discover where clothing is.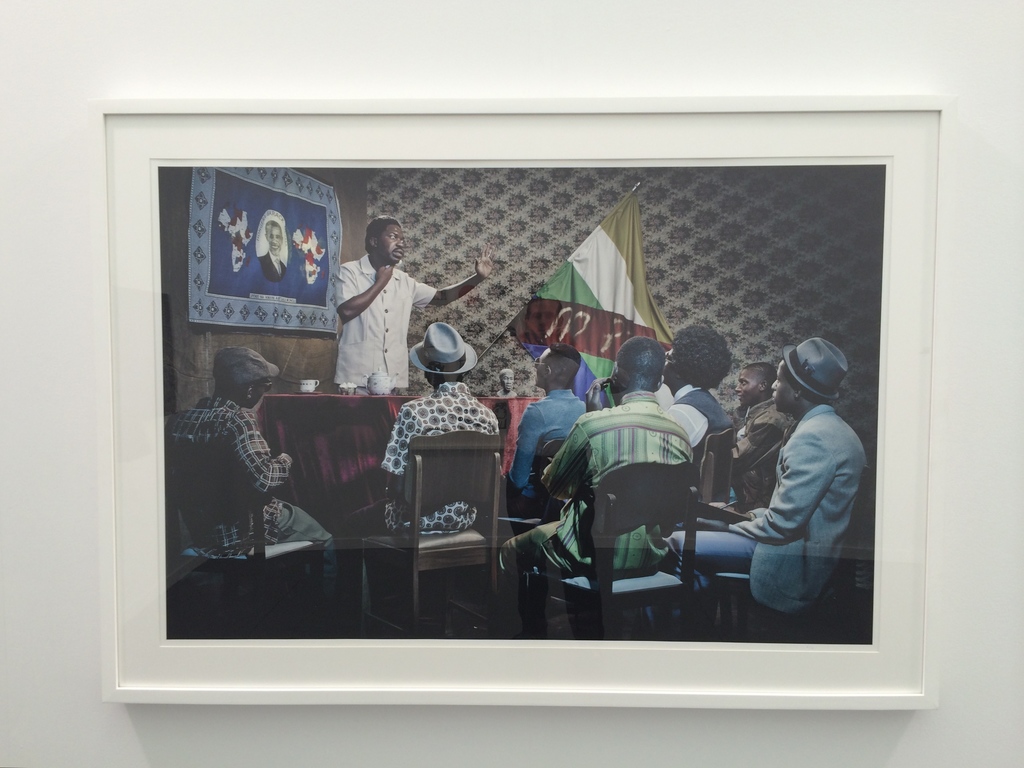
Discovered at {"left": 685, "top": 385, "right": 726, "bottom": 449}.
